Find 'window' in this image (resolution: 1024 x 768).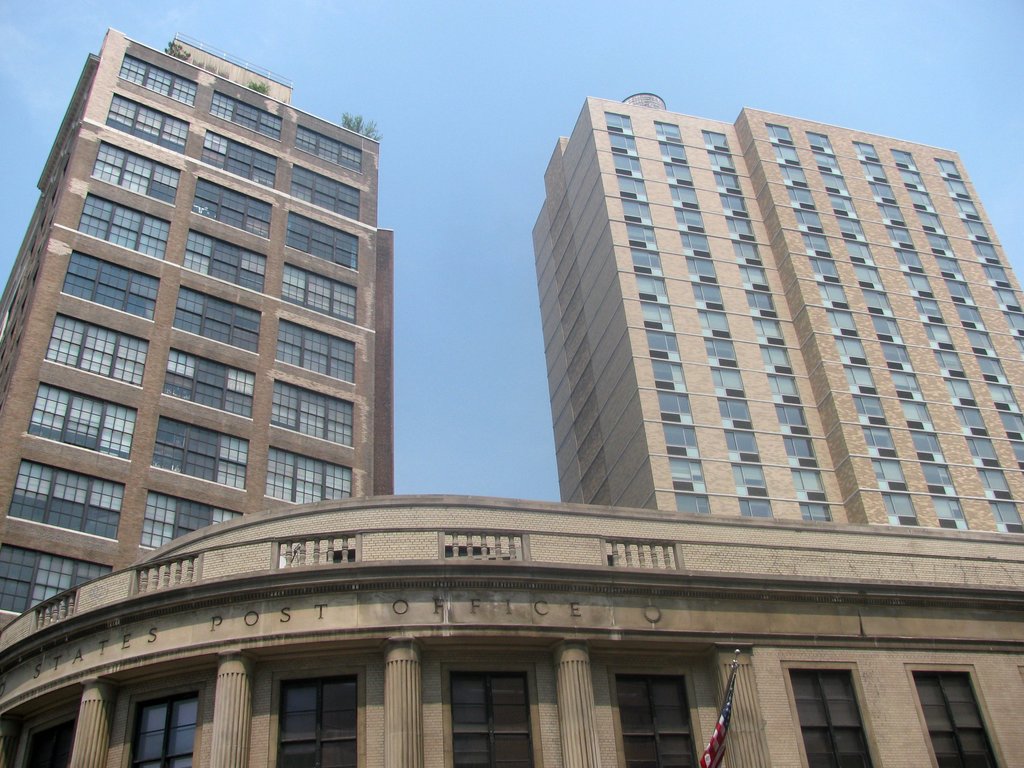
BBox(905, 186, 936, 214).
